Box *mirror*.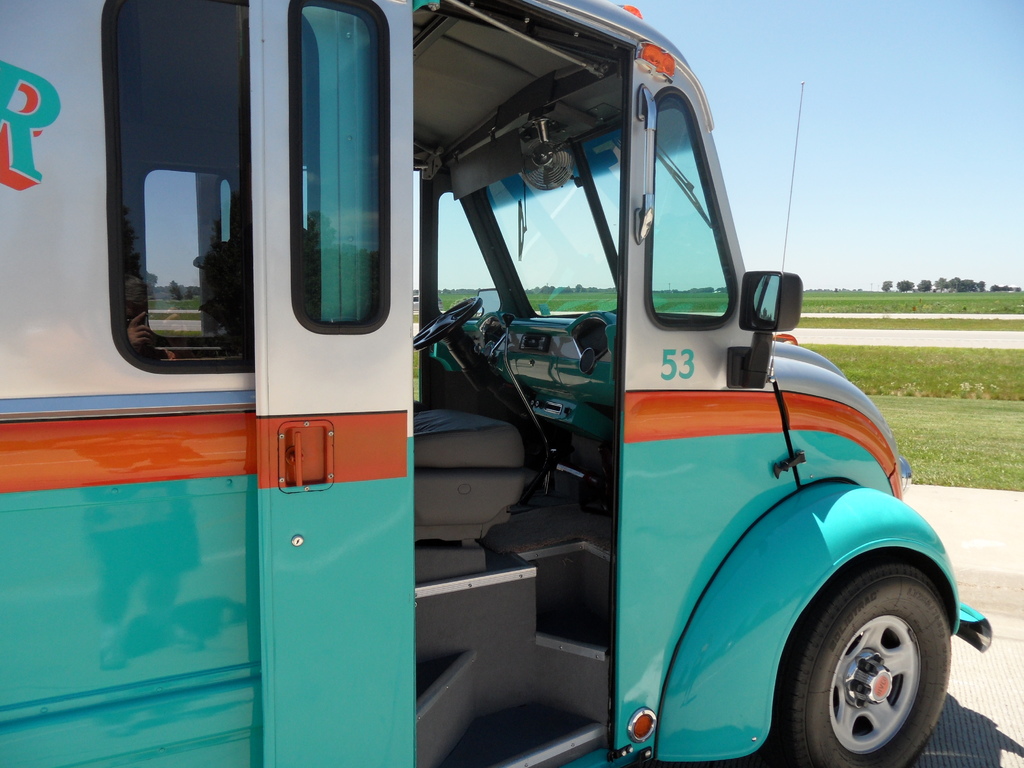
749,277,780,327.
